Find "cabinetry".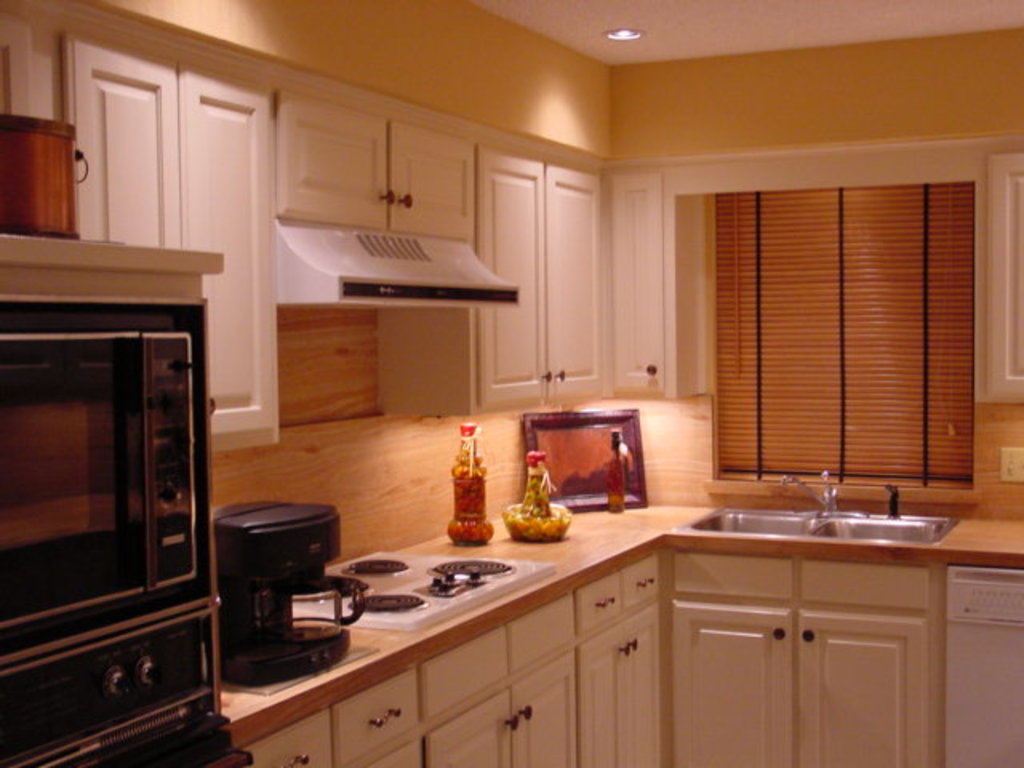
613:168:662:400.
